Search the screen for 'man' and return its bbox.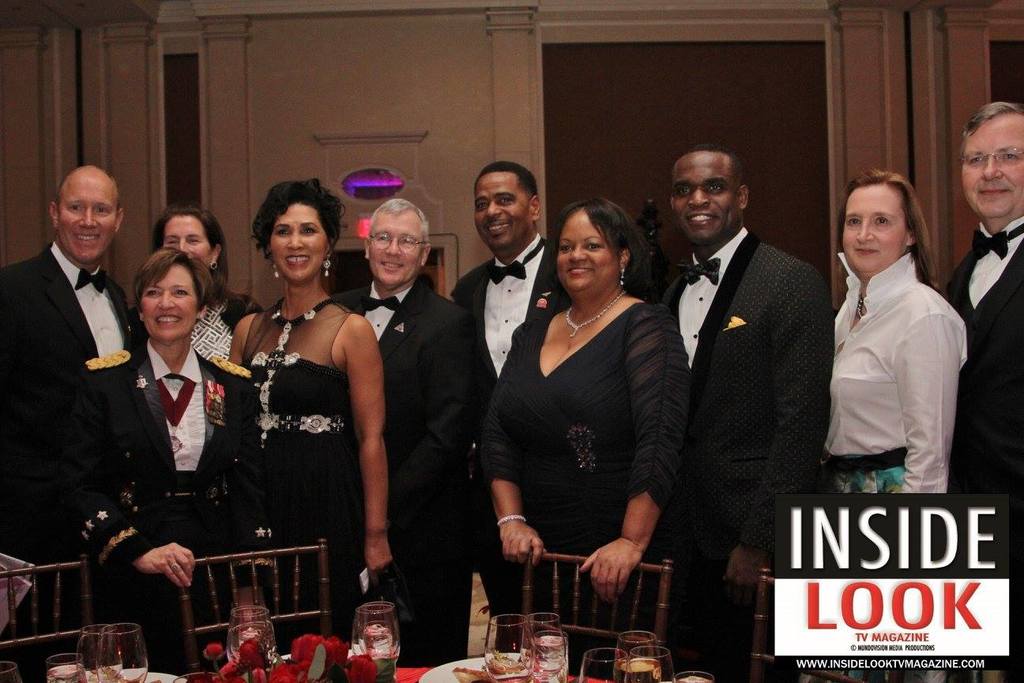
Found: Rect(942, 100, 1023, 681).
